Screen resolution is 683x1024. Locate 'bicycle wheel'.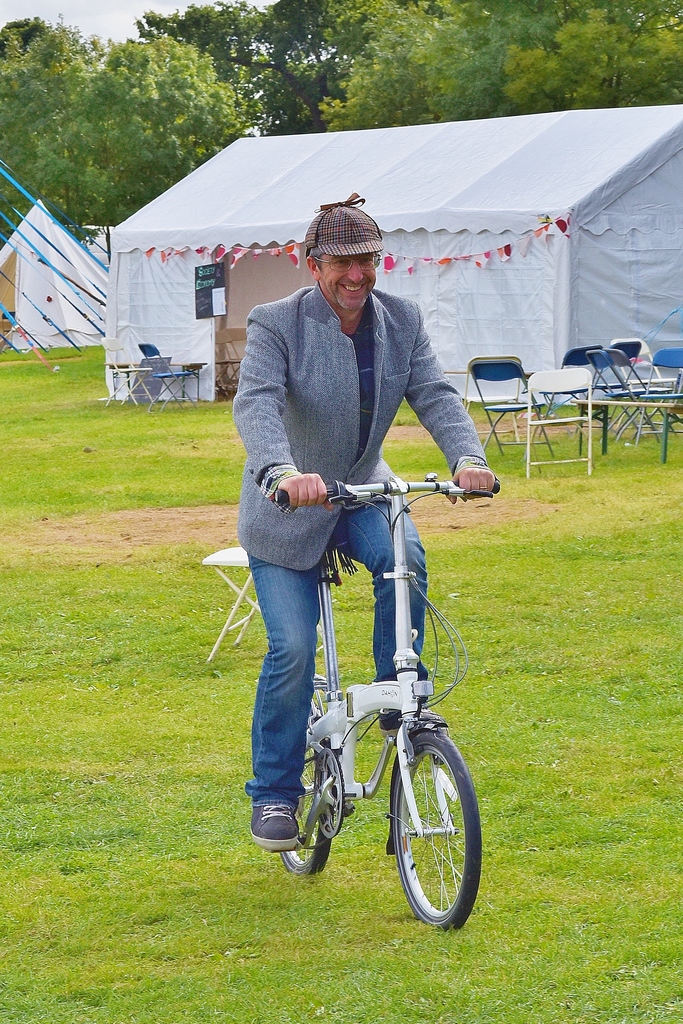
[x1=377, y1=739, x2=491, y2=930].
